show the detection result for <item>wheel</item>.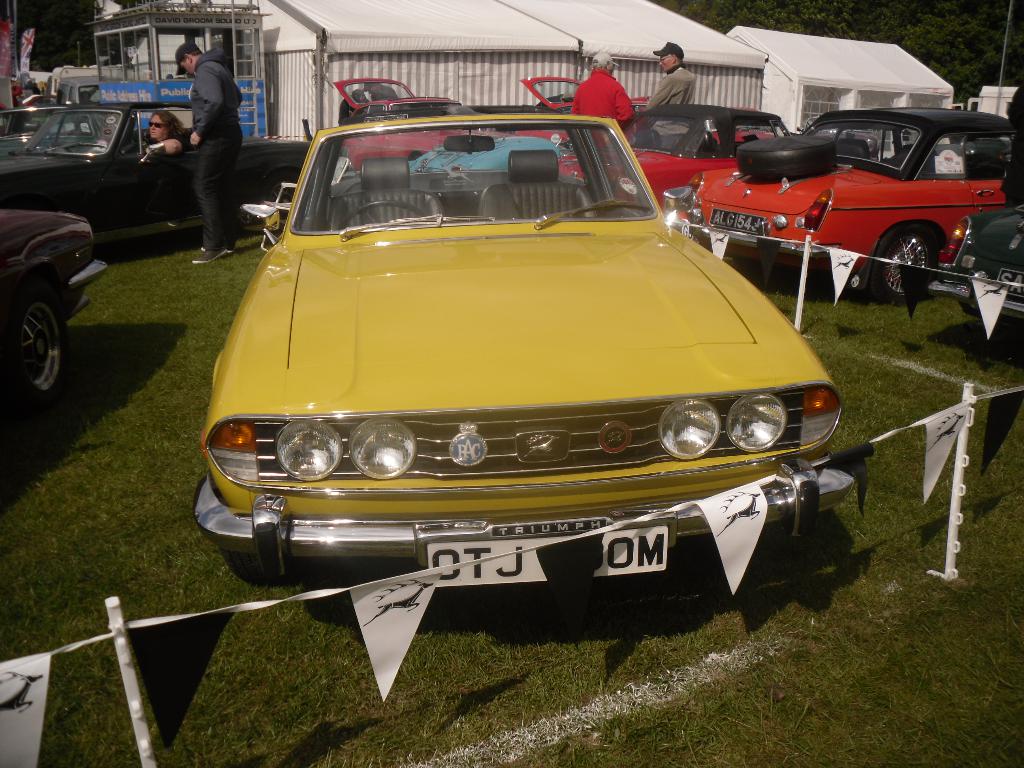
0/294/70/423.
